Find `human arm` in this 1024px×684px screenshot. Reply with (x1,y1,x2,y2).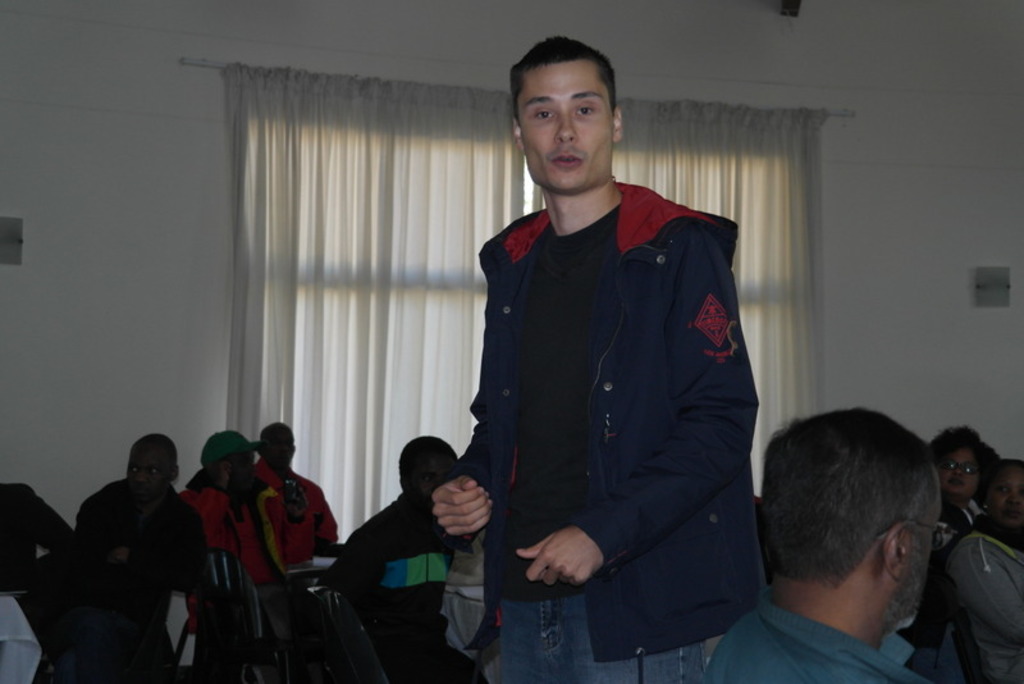
(415,231,515,555).
